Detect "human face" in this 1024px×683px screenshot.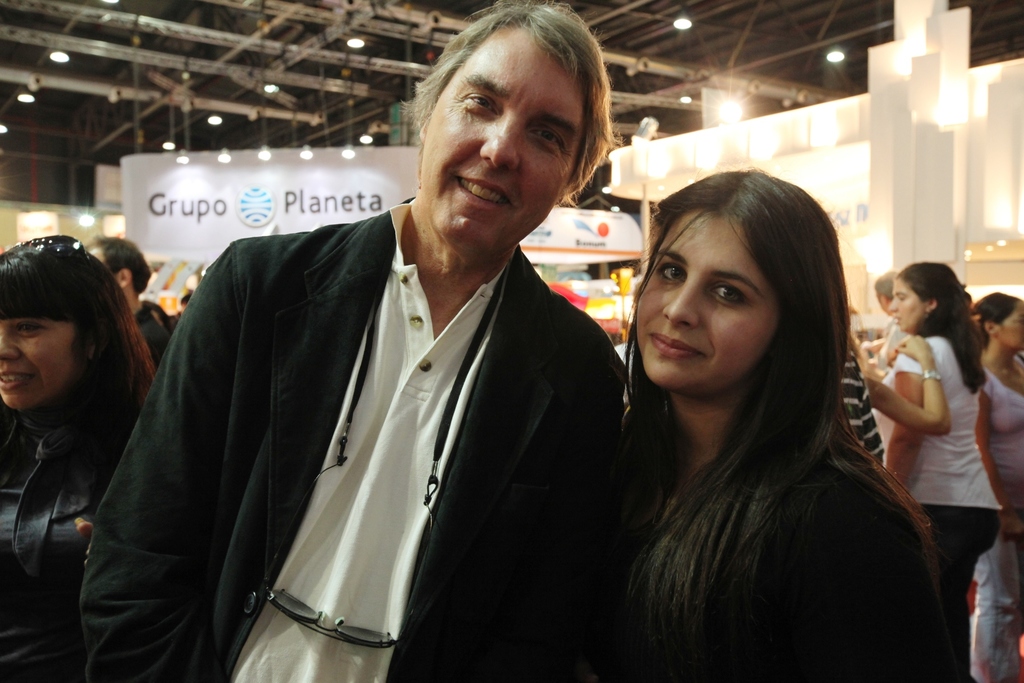
Detection: {"left": 88, "top": 245, "right": 120, "bottom": 293}.
